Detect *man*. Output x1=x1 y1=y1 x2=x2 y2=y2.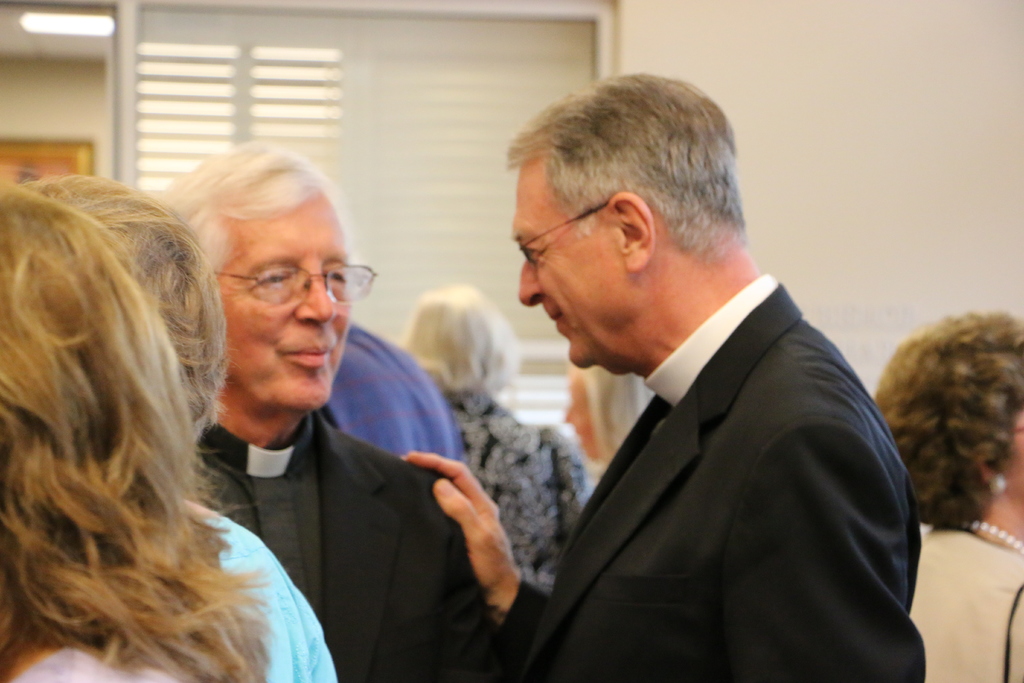
x1=159 y1=137 x2=499 y2=682.
